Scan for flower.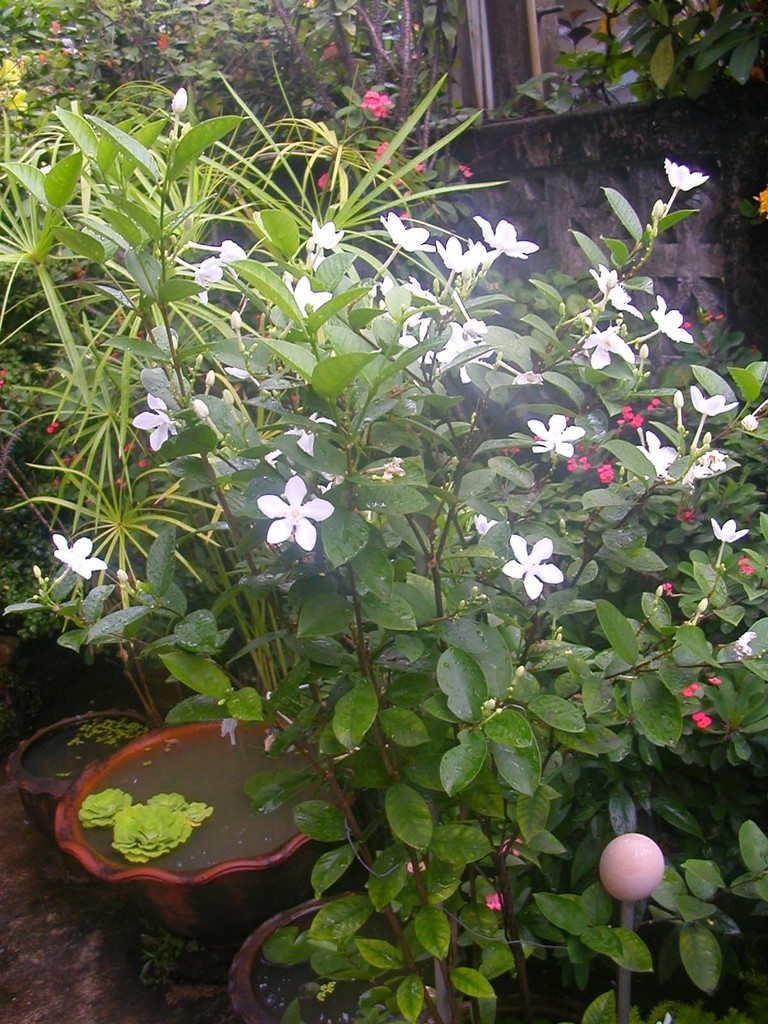
Scan result: 374,456,403,487.
